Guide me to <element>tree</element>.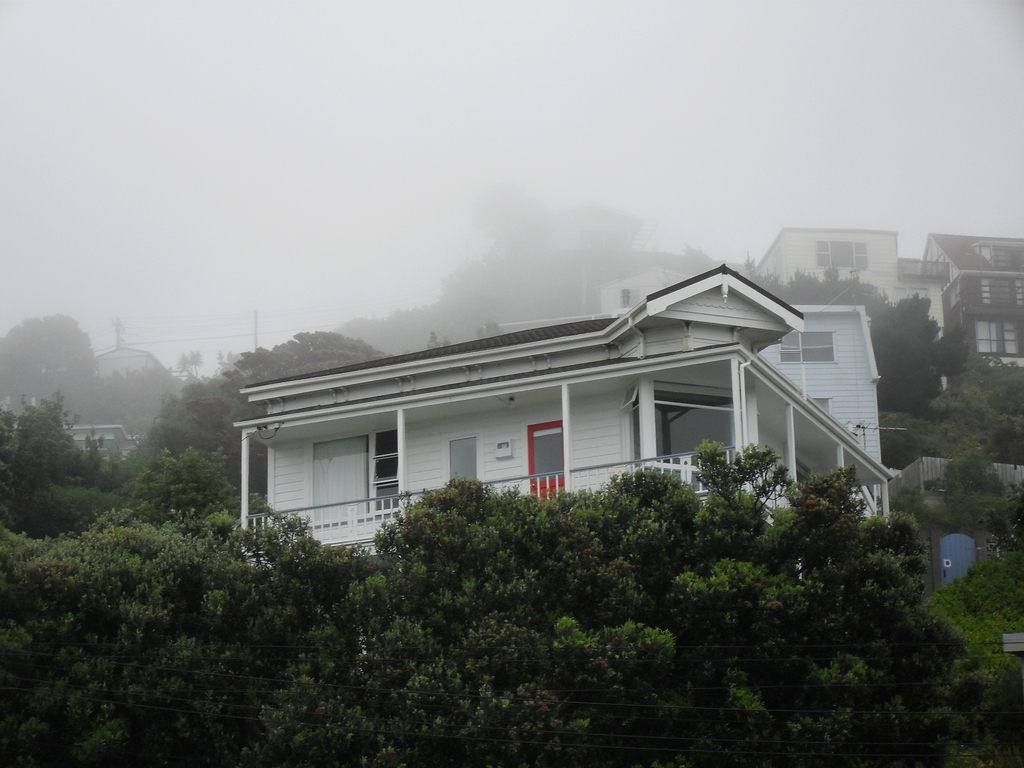
Guidance: bbox=(0, 304, 92, 396).
